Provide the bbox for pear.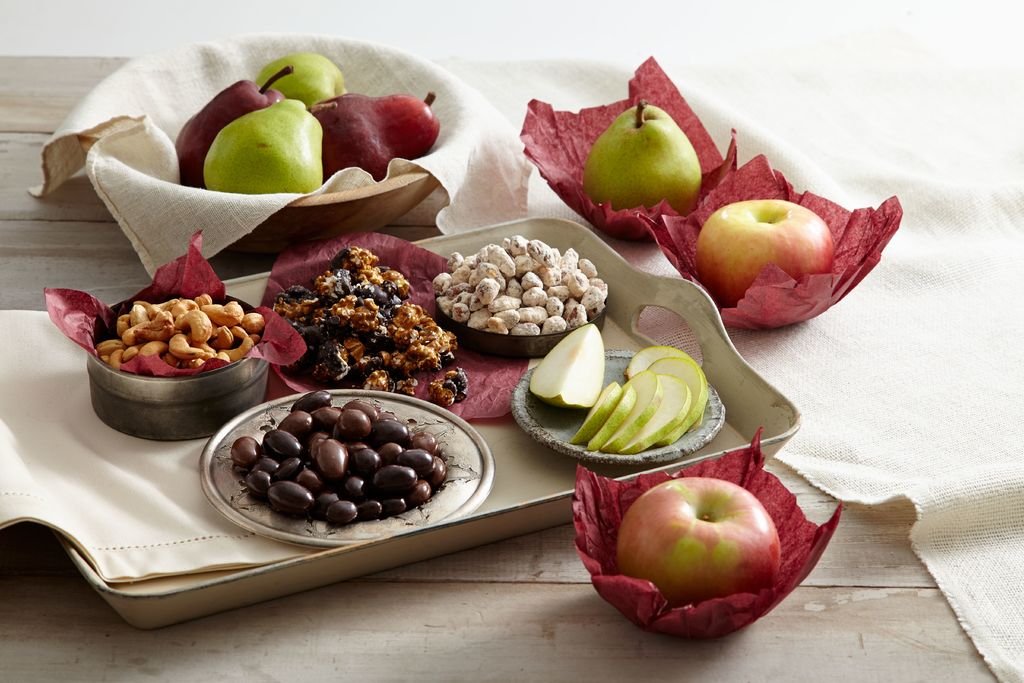
left=174, top=62, right=298, bottom=195.
